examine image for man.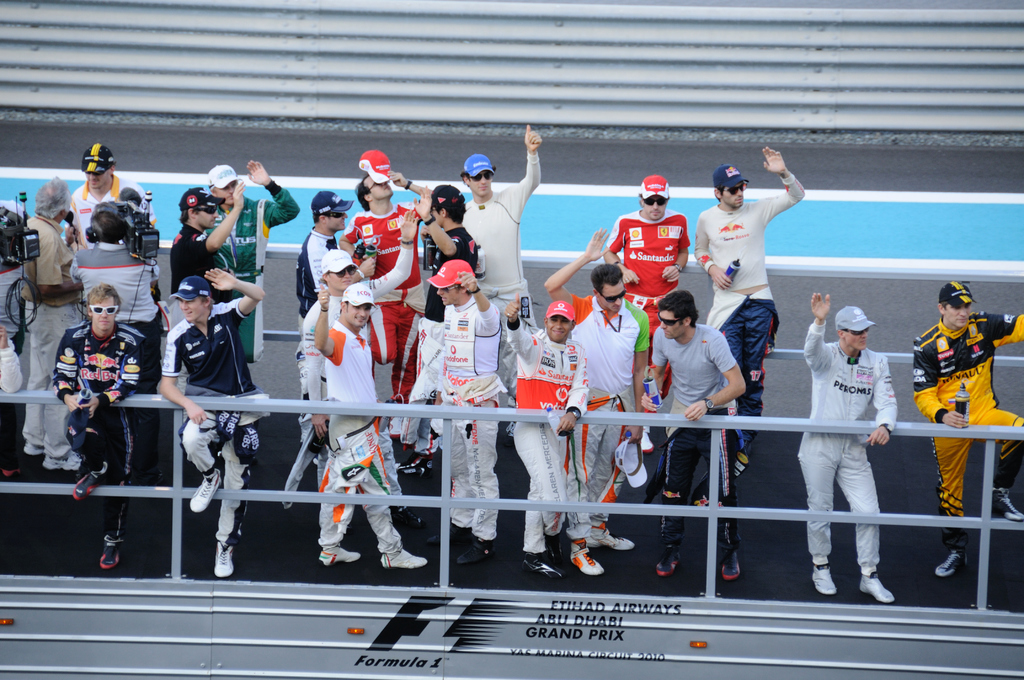
Examination result: l=649, t=287, r=744, b=577.
